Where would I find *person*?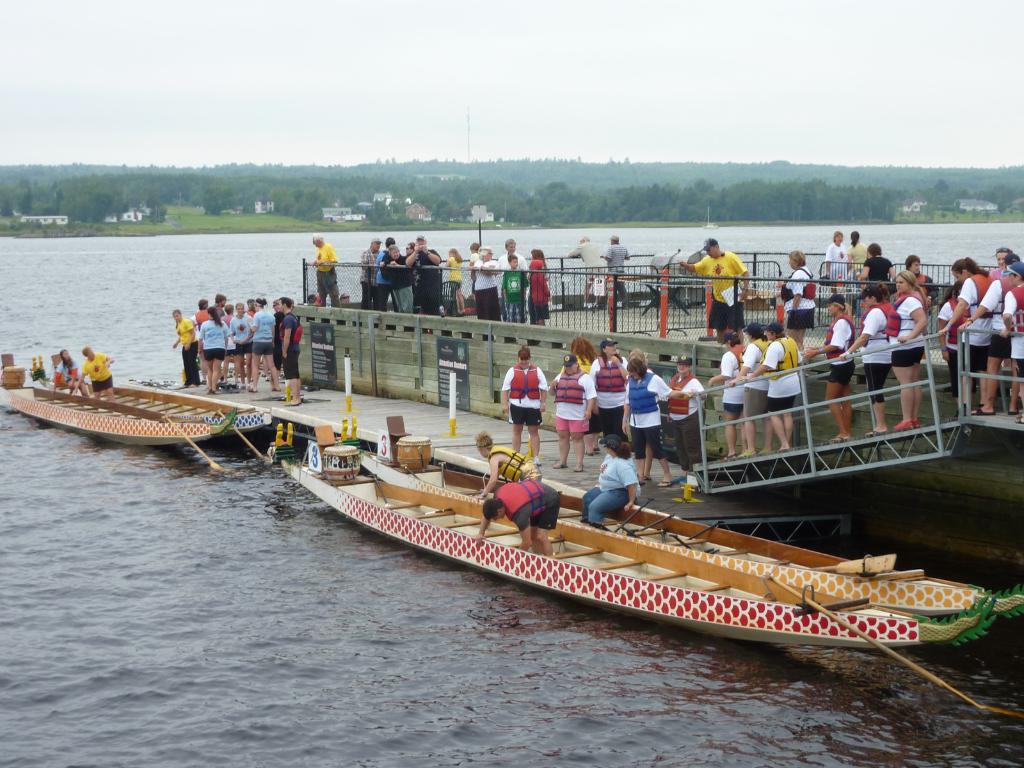
At [374, 237, 392, 310].
